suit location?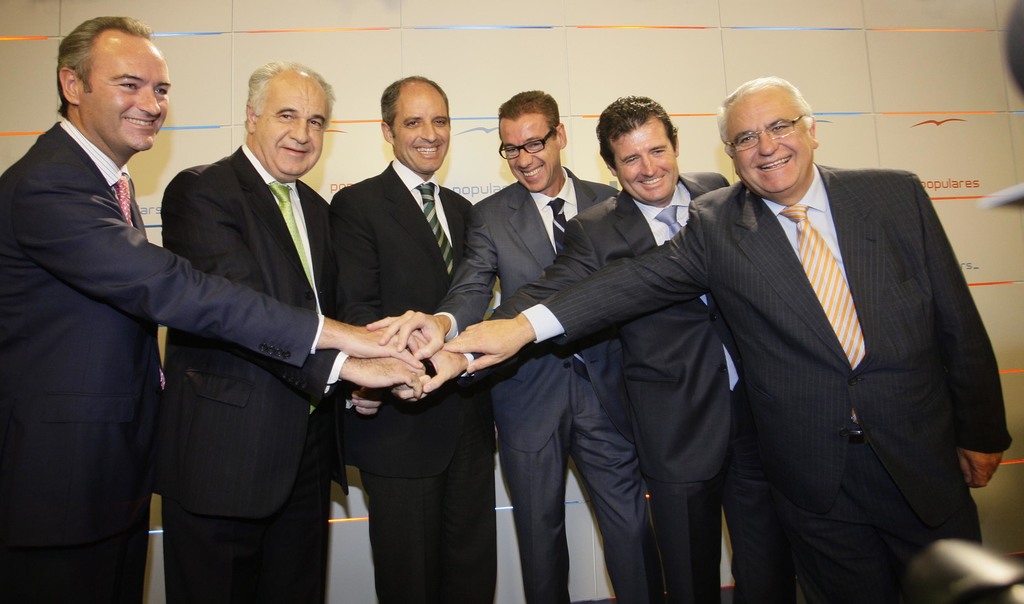
select_region(426, 163, 662, 603)
